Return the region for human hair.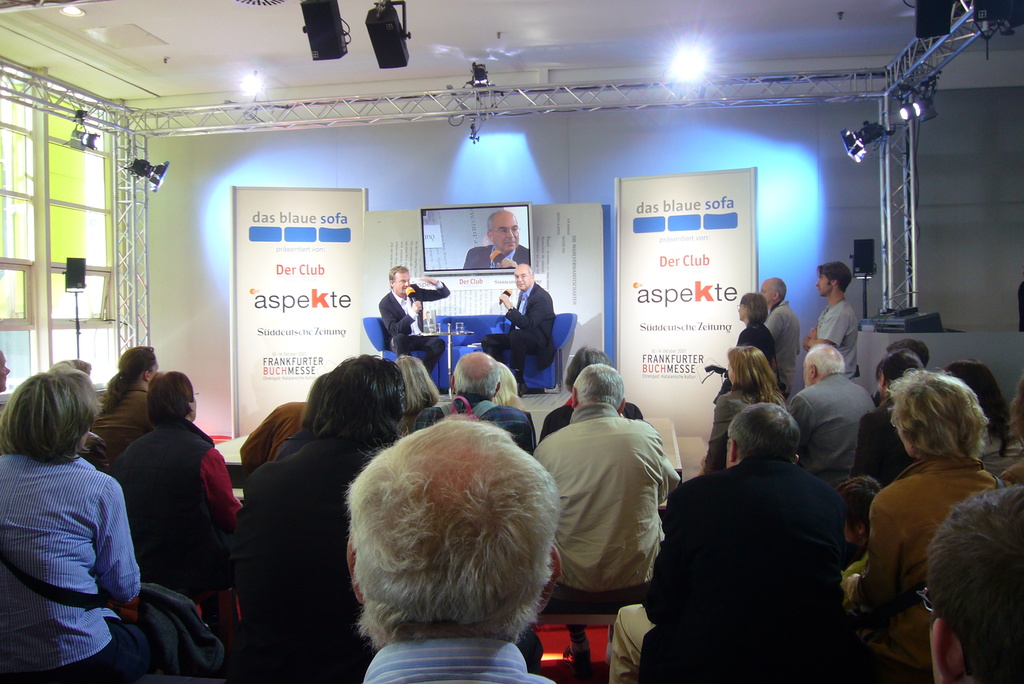
<bbox>887, 339, 928, 362</bbox>.
